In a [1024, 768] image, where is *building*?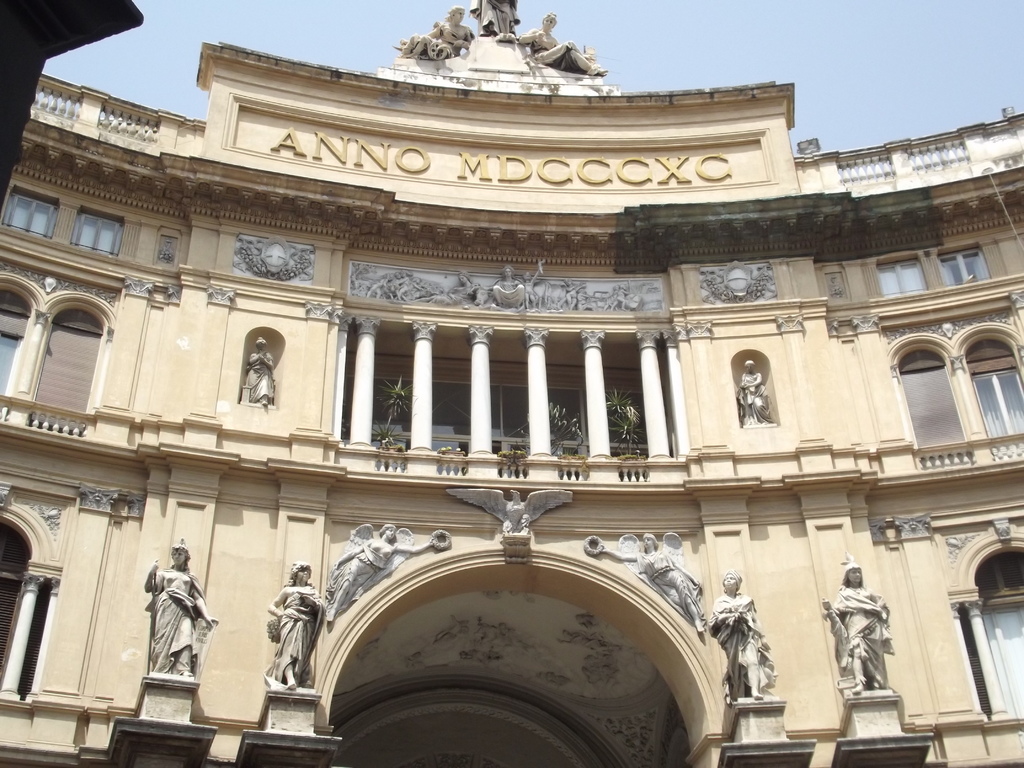
0,0,1023,767.
